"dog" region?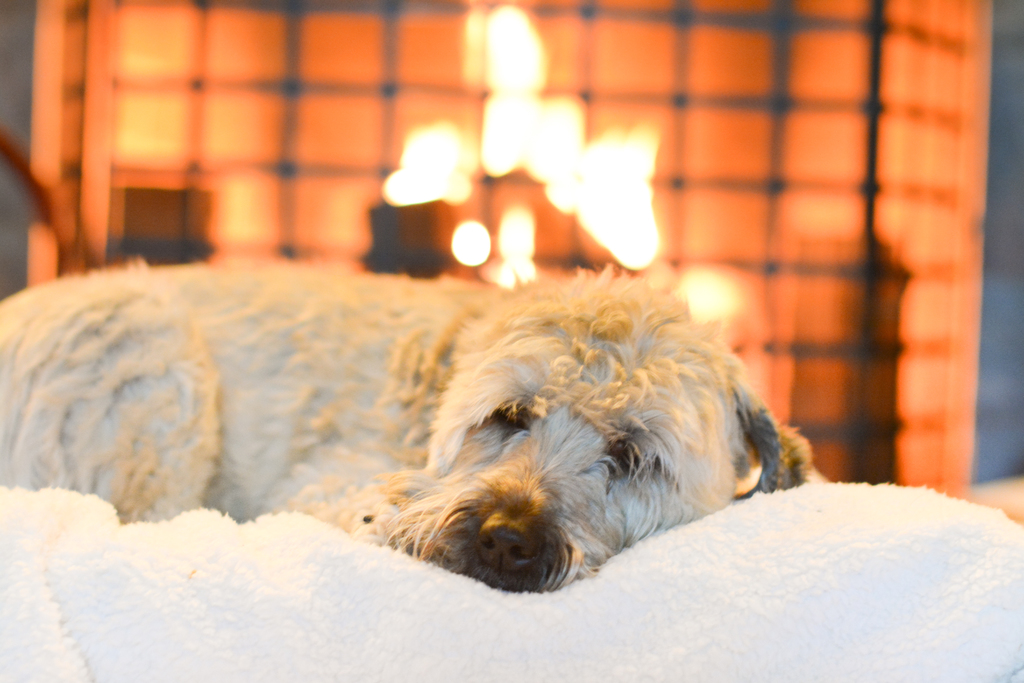
rect(0, 256, 821, 591)
